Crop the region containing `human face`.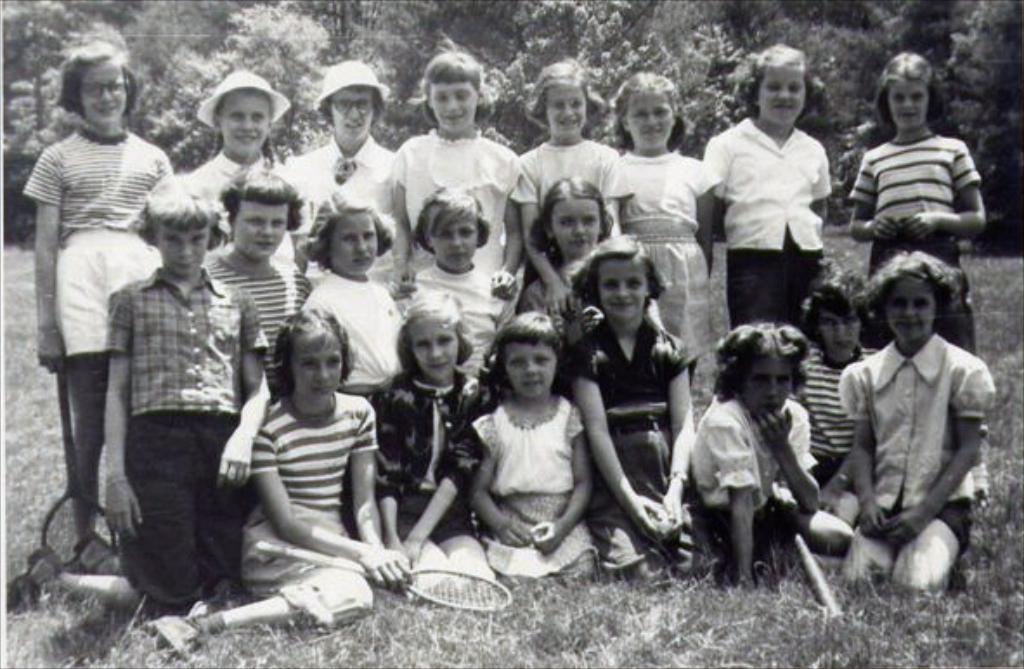
Crop region: locate(740, 350, 799, 414).
